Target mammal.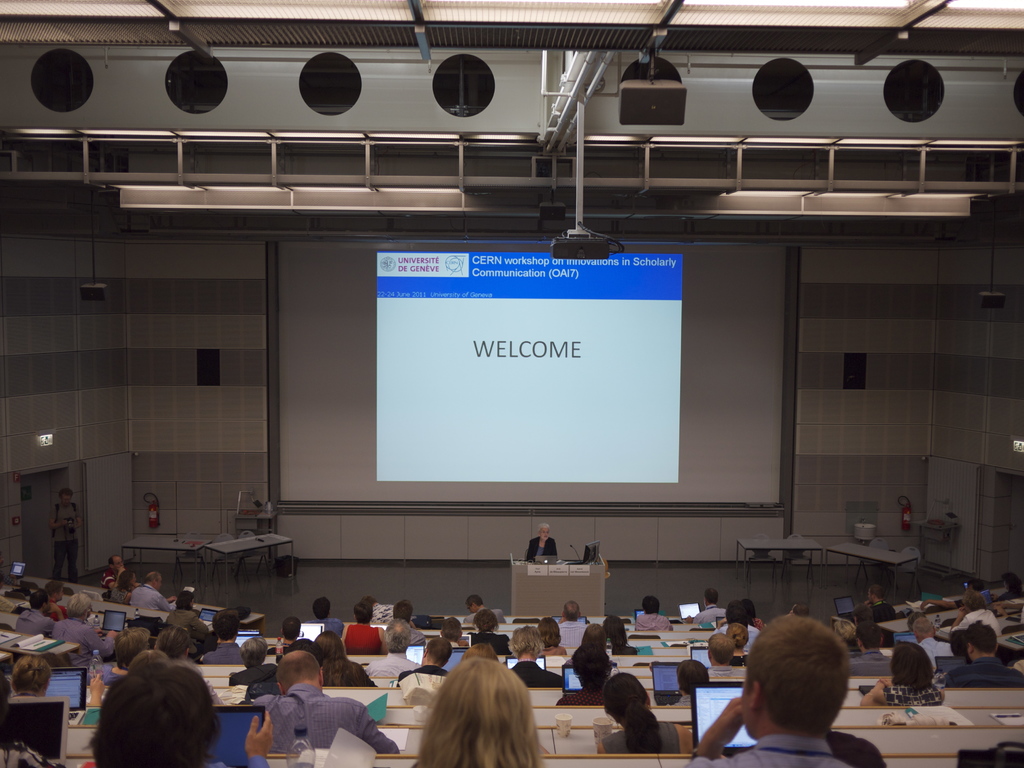
Target region: detection(526, 520, 557, 561).
